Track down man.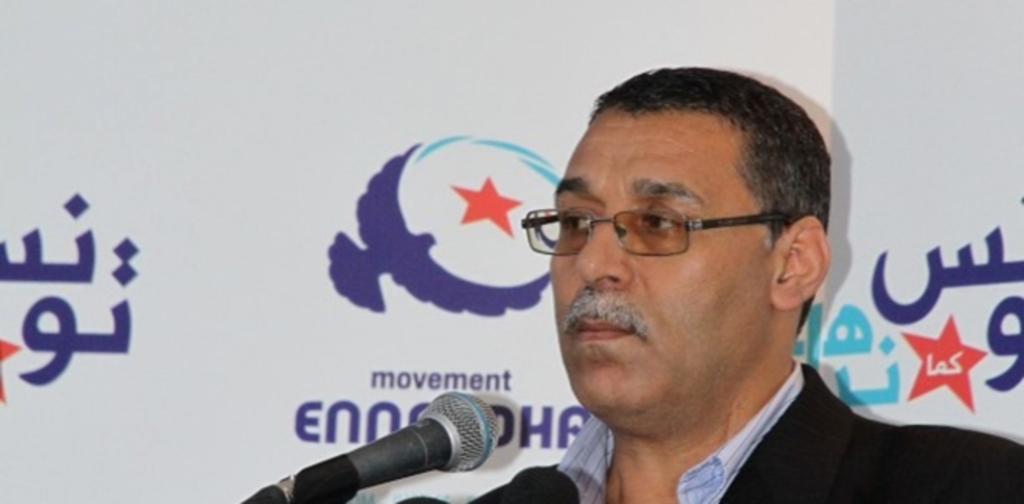
Tracked to x1=484, y1=149, x2=998, y2=499.
